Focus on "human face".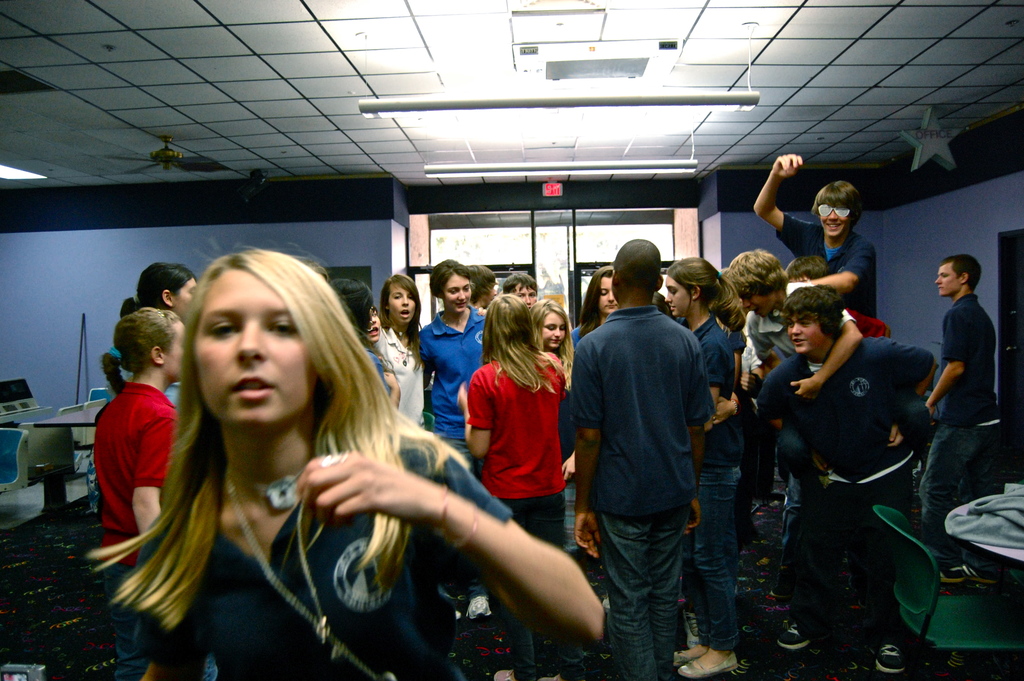
Focused at (x1=596, y1=279, x2=620, y2=317).
